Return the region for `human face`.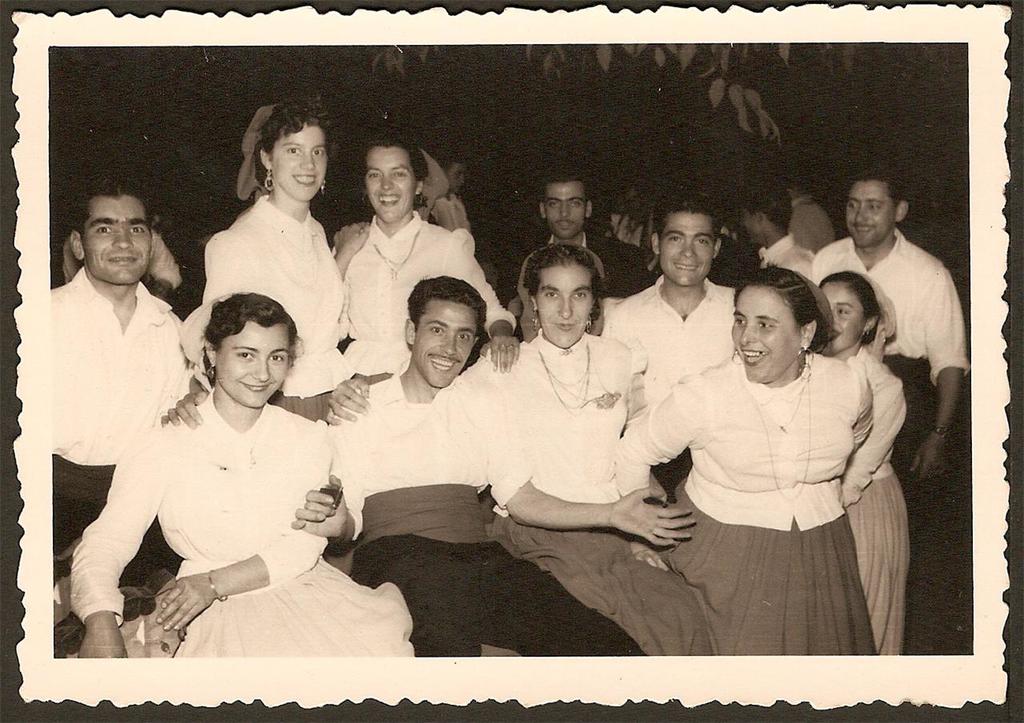
[367,150,414,219].
